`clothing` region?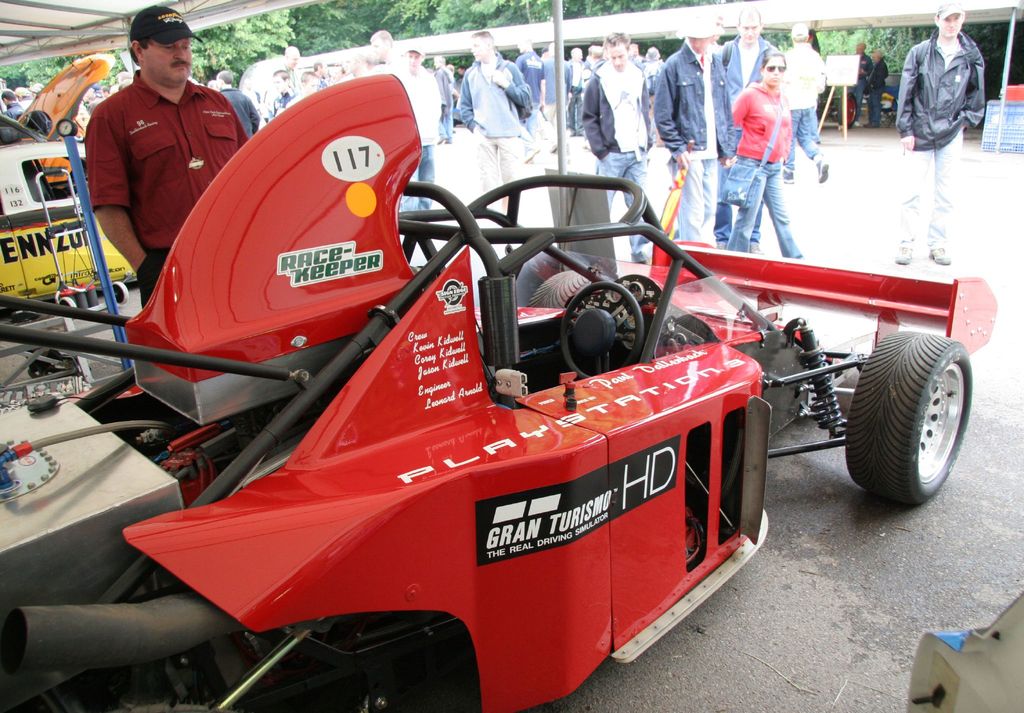
(x1=726, y1=78, x2=804, y2=256)
